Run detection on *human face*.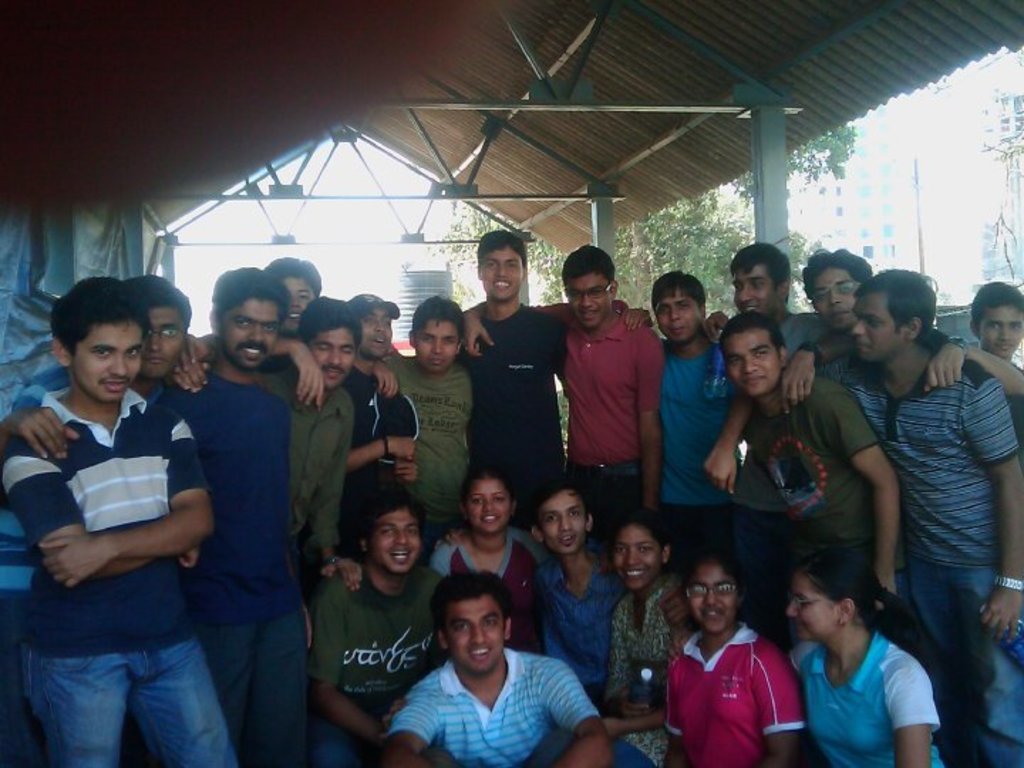
Result: 852:293:906:370.
